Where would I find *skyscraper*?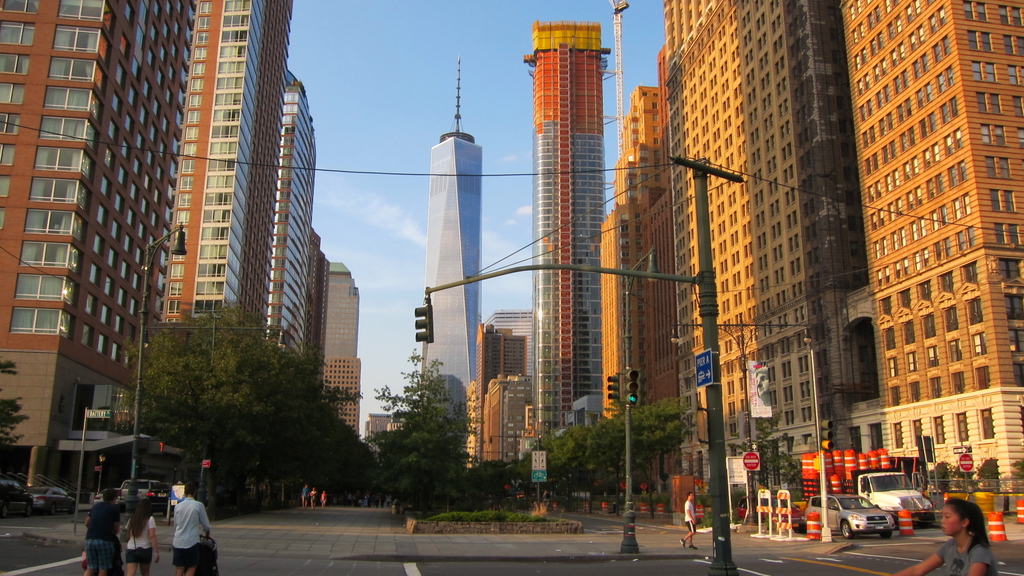
At bbox=(305, 237, 326, 372).
